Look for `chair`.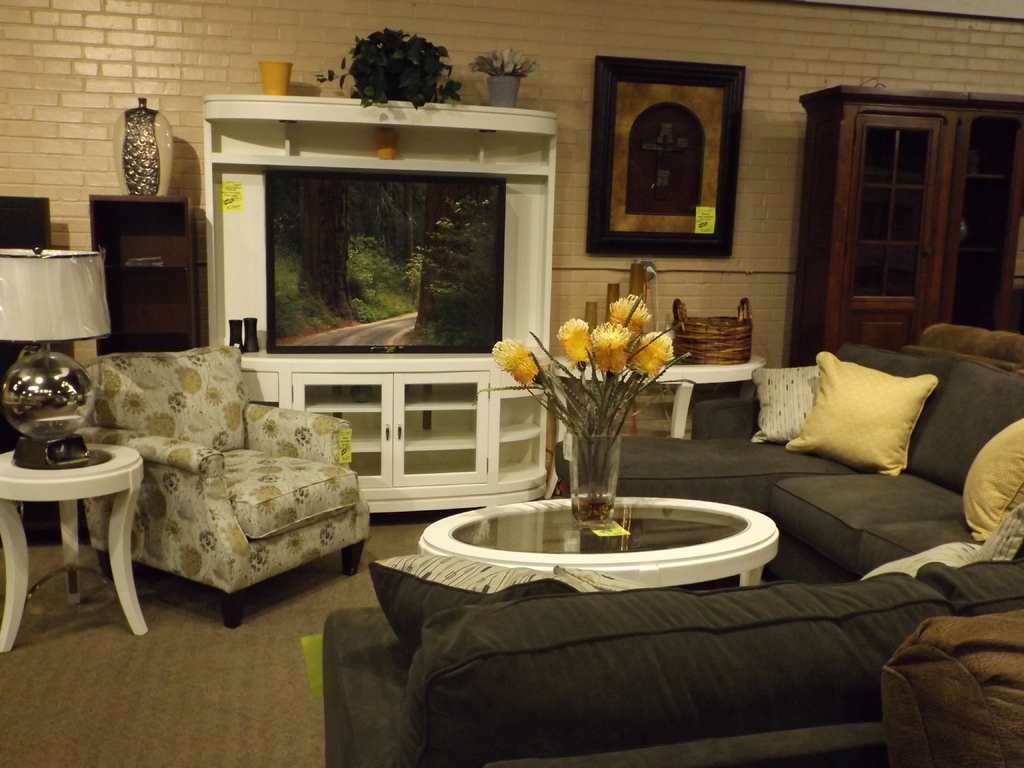
Found: bbox(80, 344, 372, 630).
